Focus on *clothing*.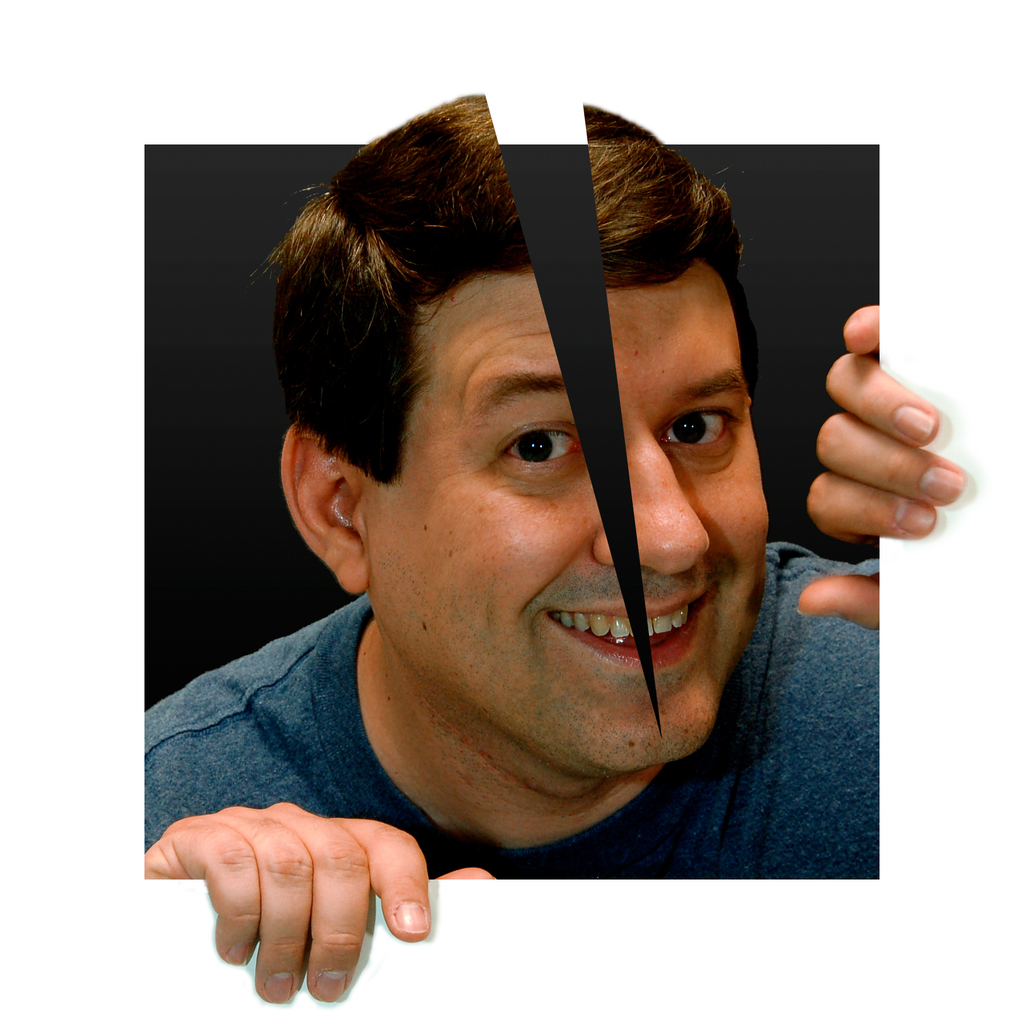
Focused at Rect(143, 536, 876, 879).
